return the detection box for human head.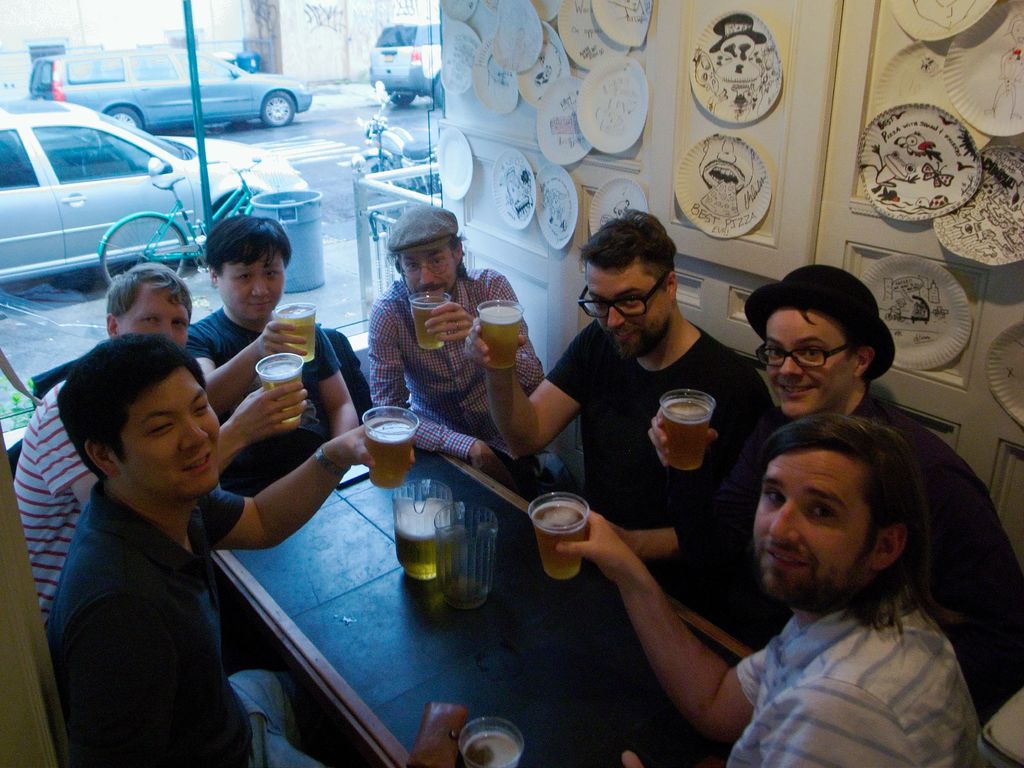
<bbox>205, 214, 289, 322</bbox>.
